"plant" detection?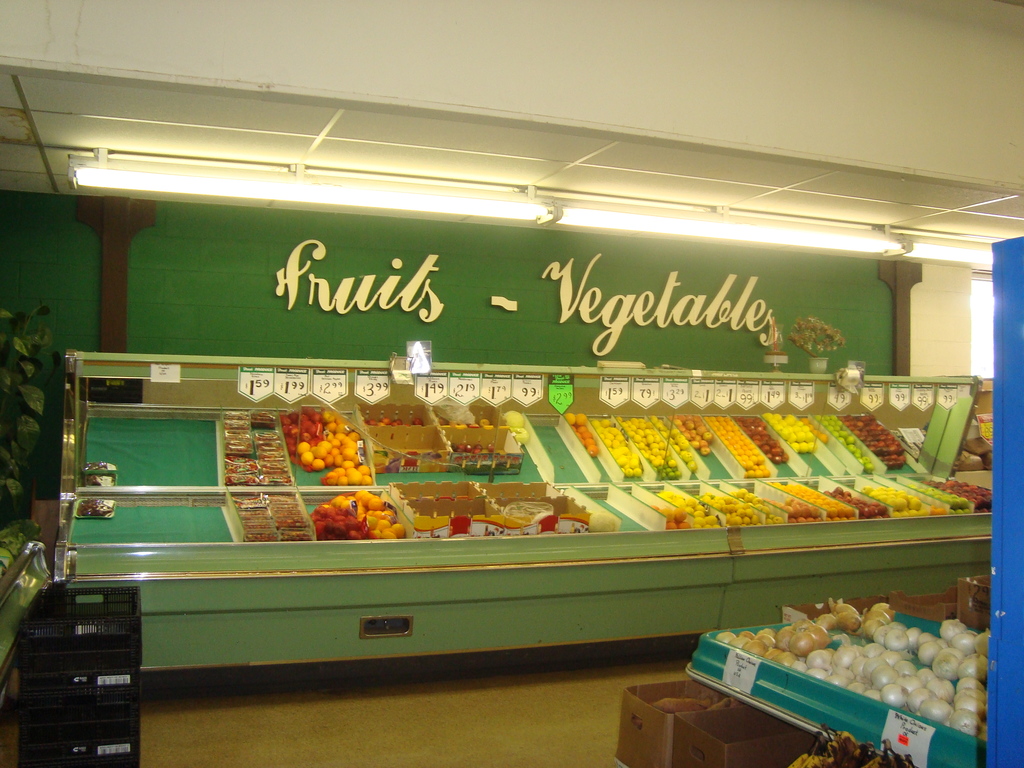
[x1=1, y1=294, x2=51, y2=527]
